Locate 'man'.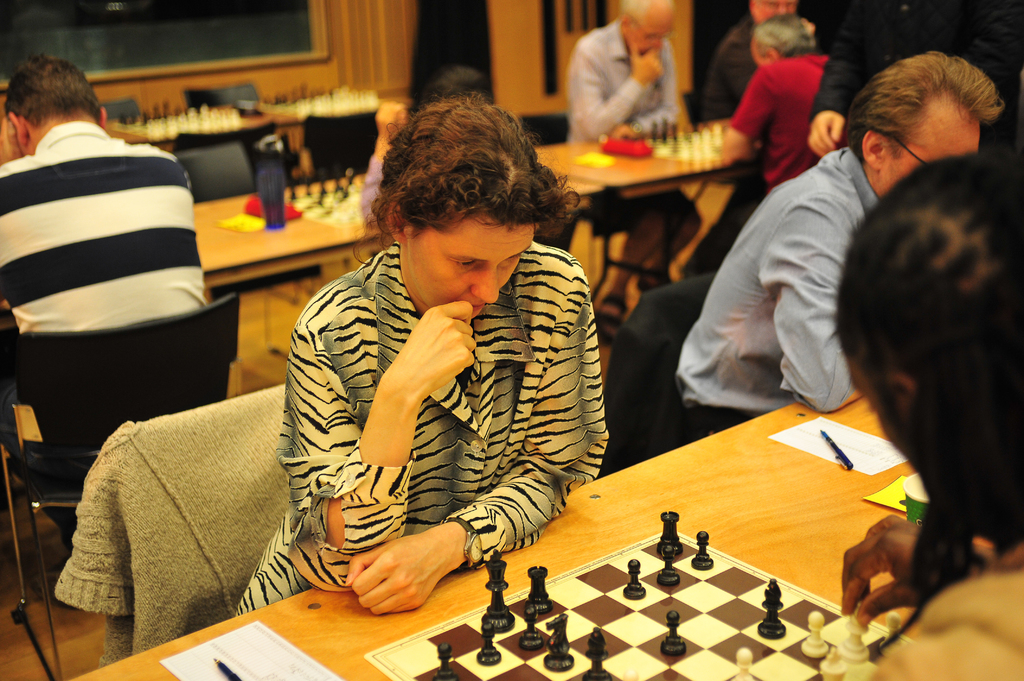
Bounding box: x1=806 y1=0 x2=1023 y2=162.
